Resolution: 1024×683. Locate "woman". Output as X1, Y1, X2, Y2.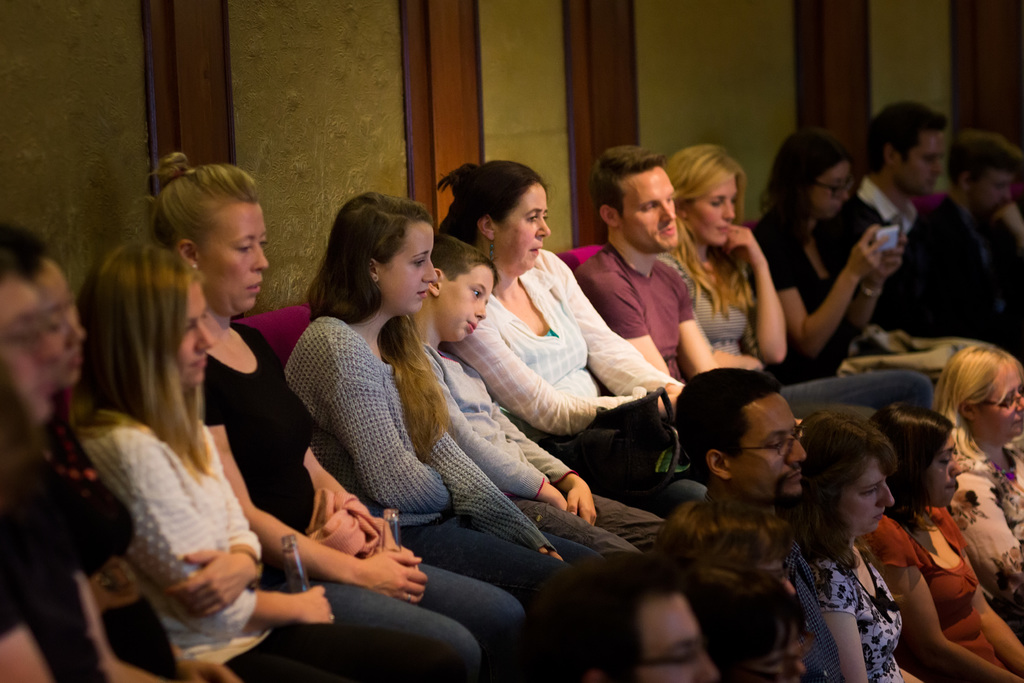
76, 236, 420, 682.
